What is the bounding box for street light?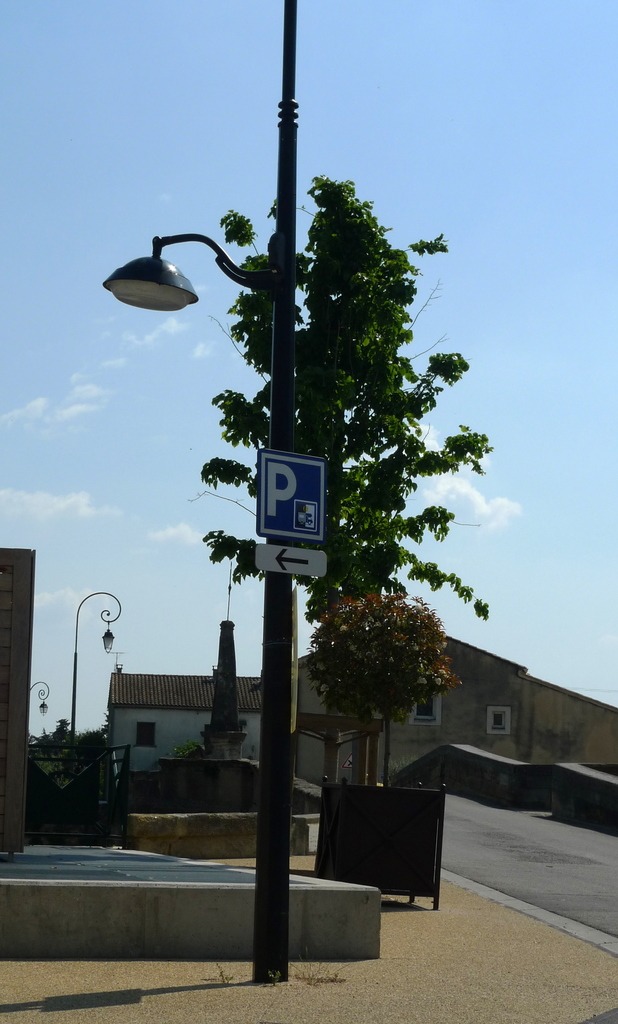
bbox=(104, 0, 298, 981).
